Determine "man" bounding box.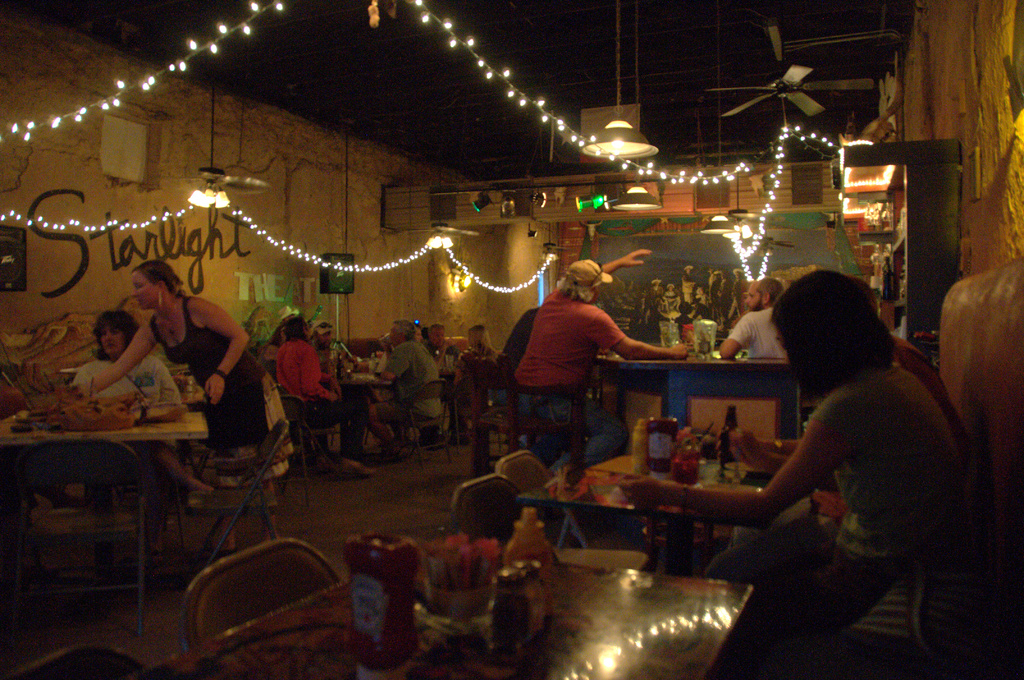
Determined: [274, 314, 371, 476].
